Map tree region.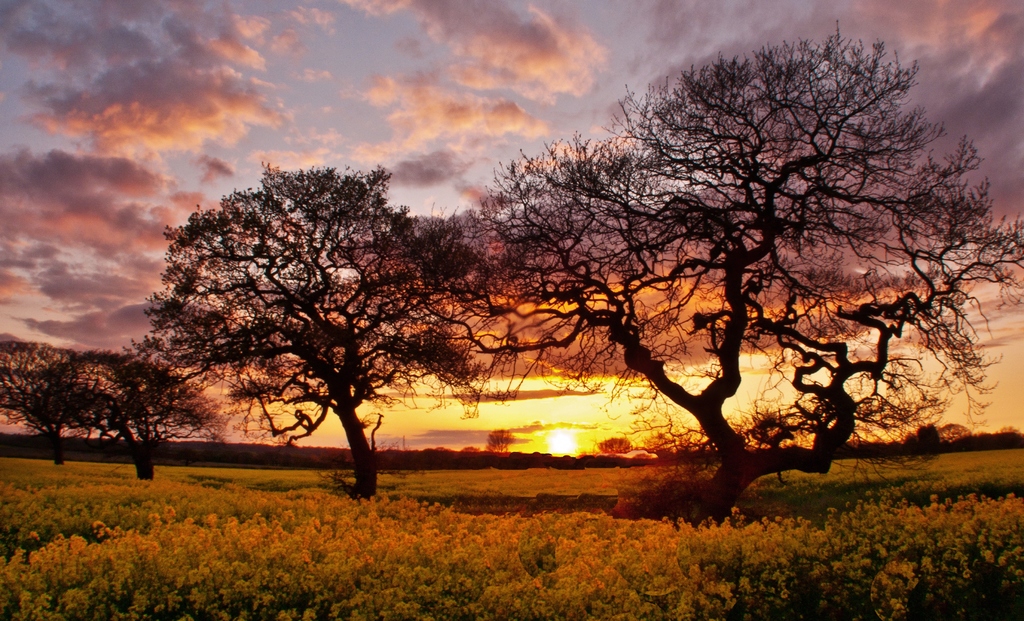
Mapped to x1=458, y1=14, x2=1023, y2=526.
